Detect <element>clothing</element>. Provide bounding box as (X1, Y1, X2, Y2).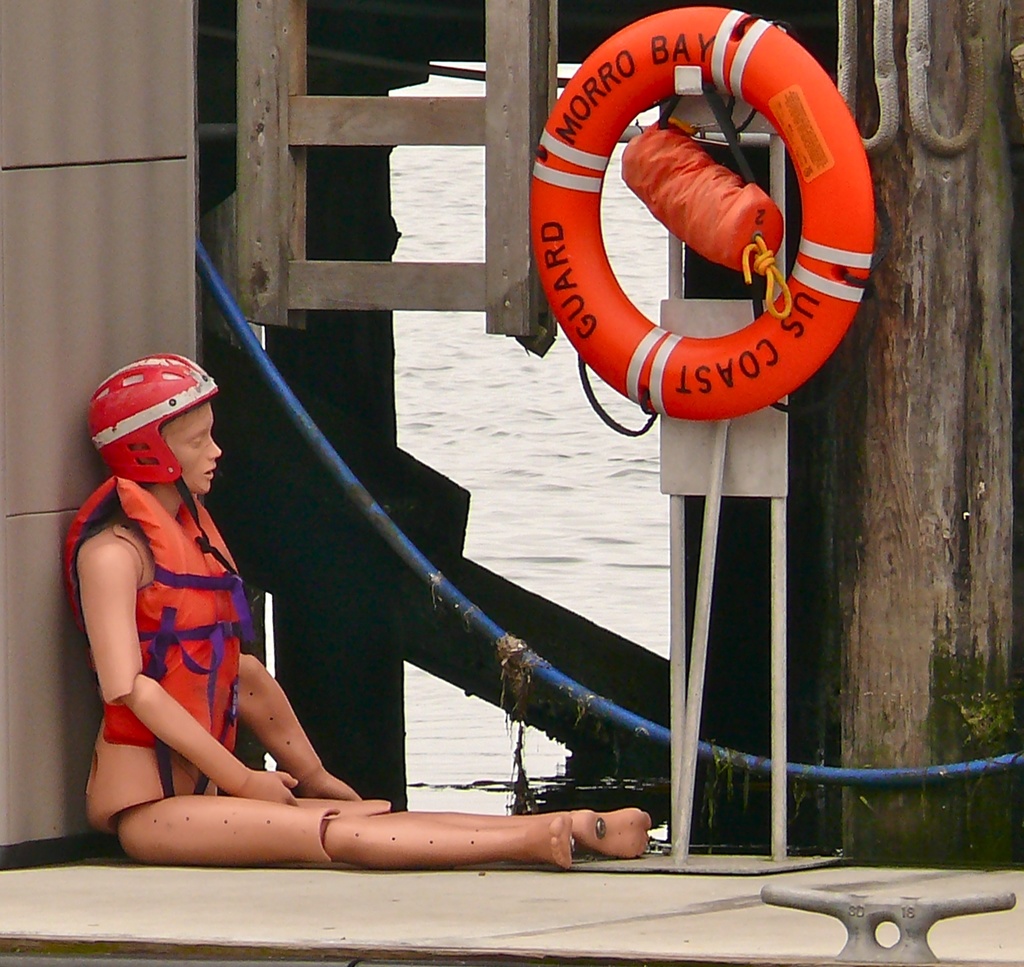
(75, 447, 326, 804).
